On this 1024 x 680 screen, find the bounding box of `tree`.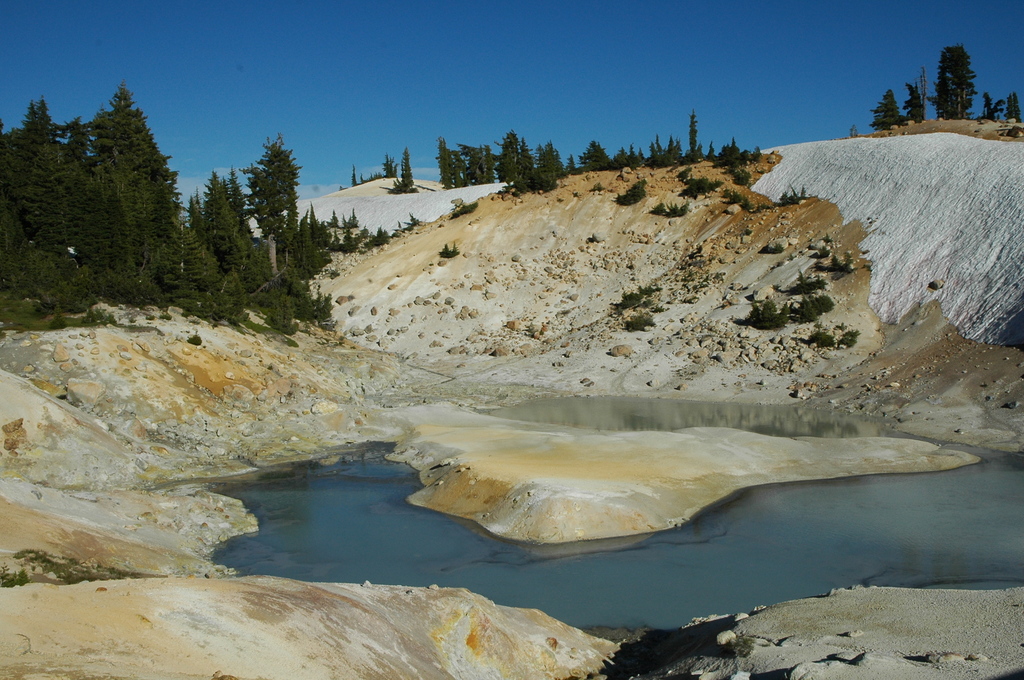
Bounding box: detection(346, 207, 359, 229).
